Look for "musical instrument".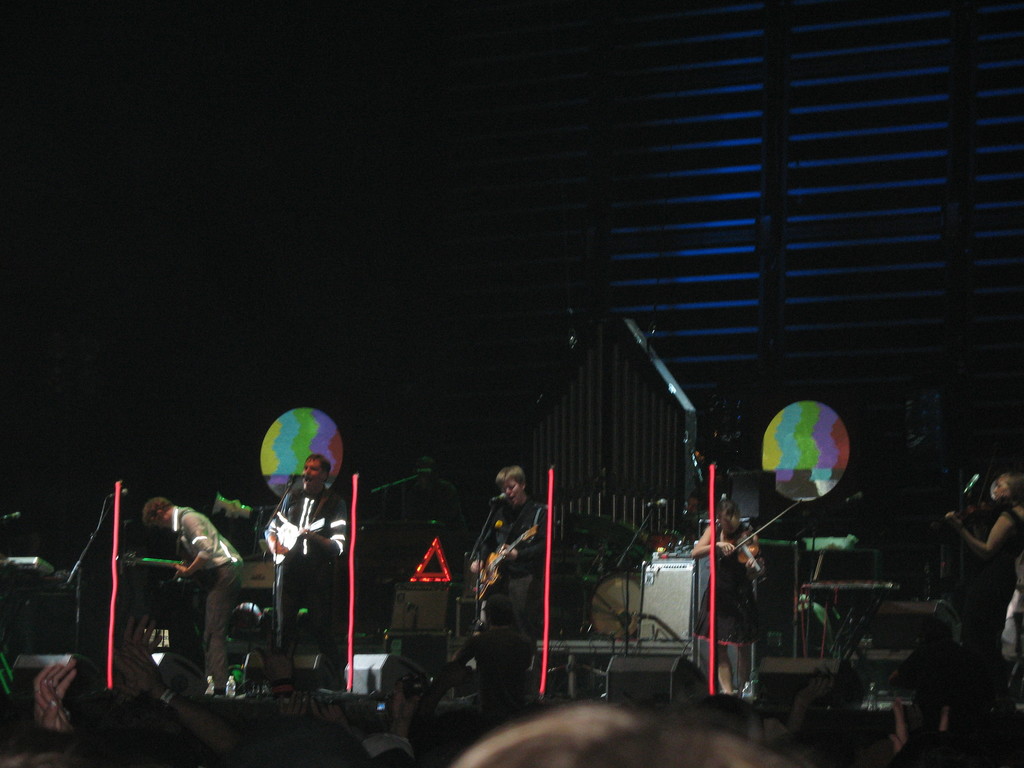
Found: box(472, 522, 543, 600).
